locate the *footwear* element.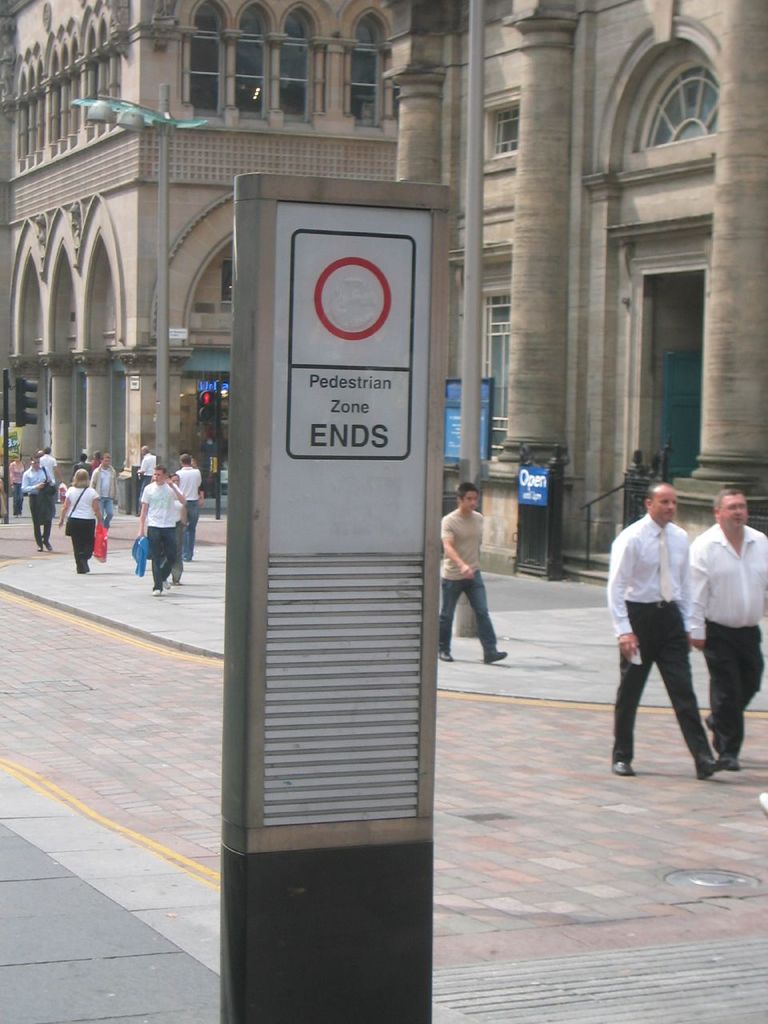
Element bbox: crop(476, 642, 513, 671).
